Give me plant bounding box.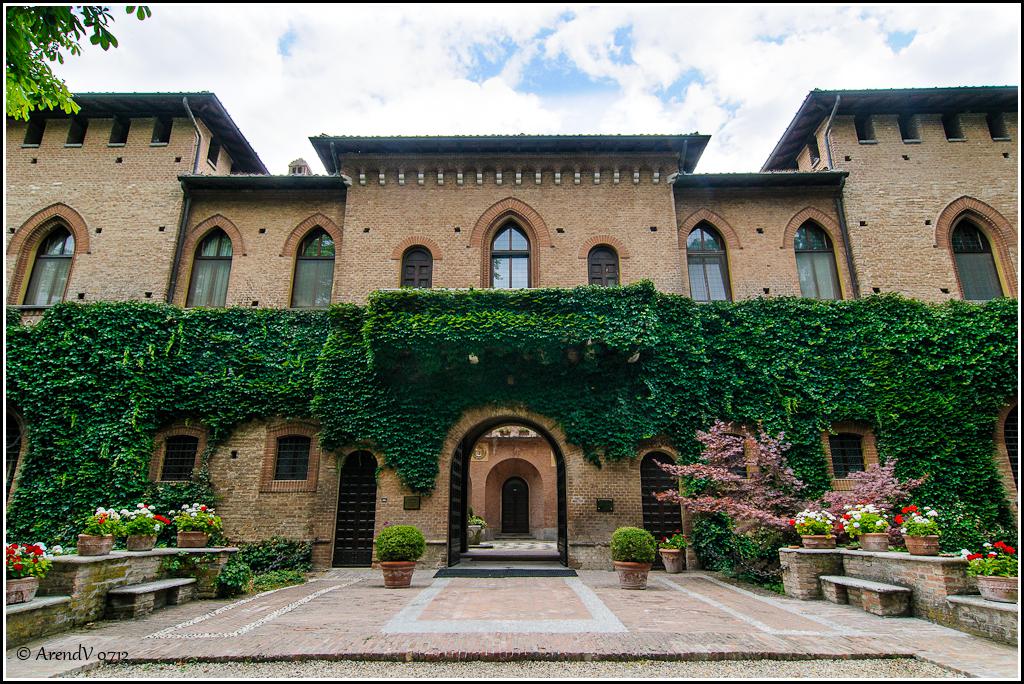
pyautogui.locateOnScreen(219, 556, 251, 595).
